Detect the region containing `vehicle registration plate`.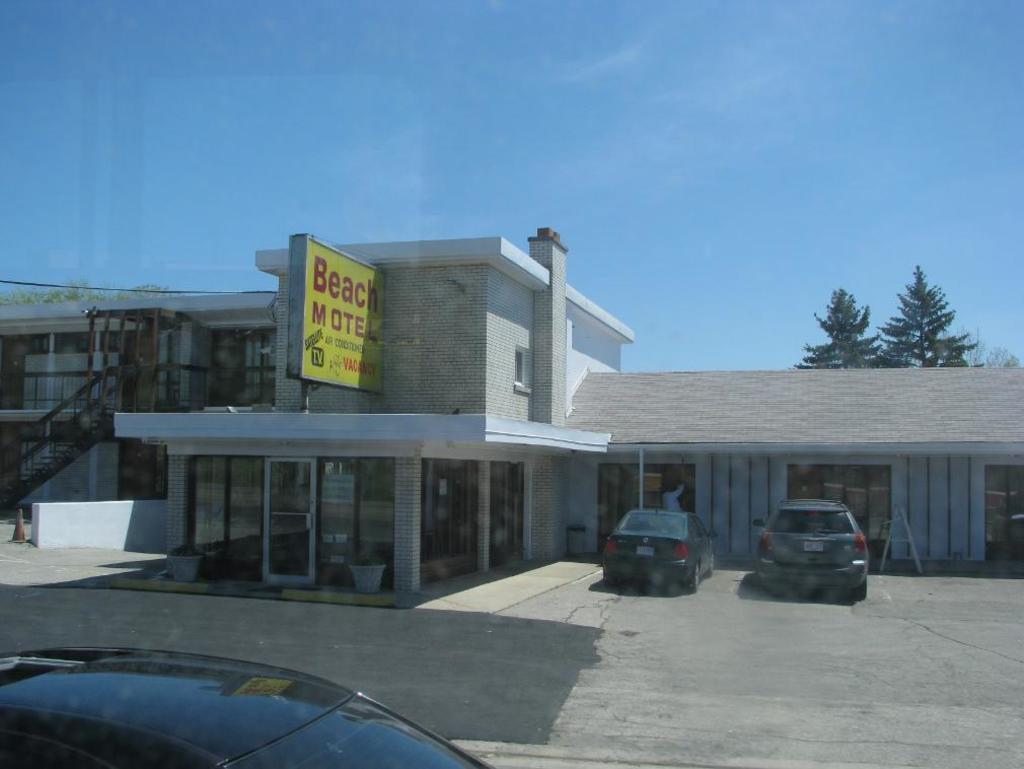
637,547,653,552.
